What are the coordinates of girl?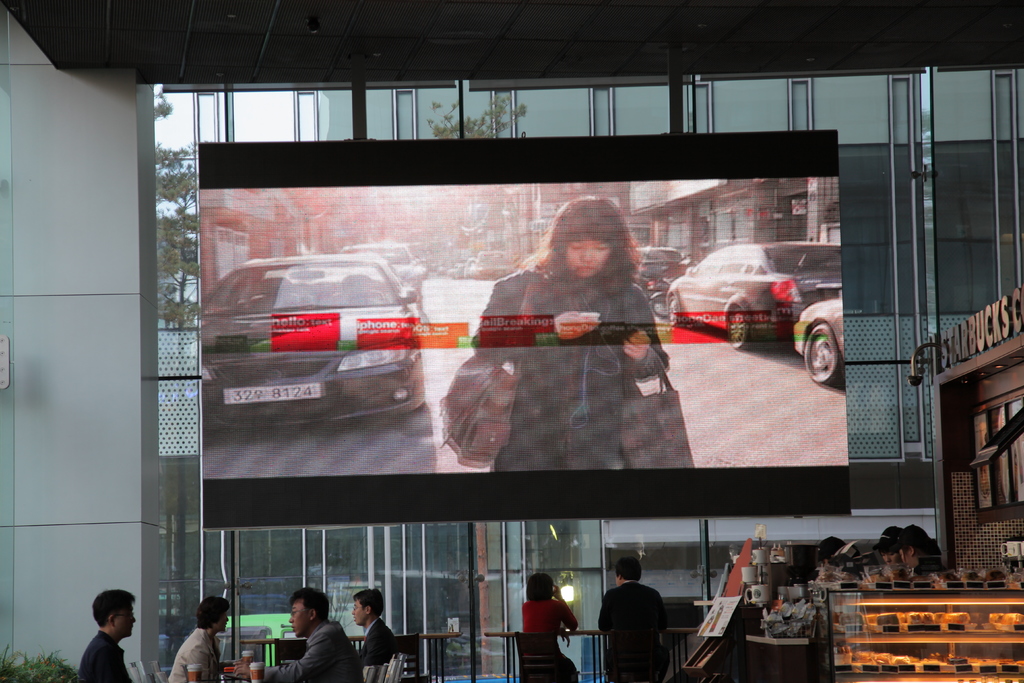
locate(473, 204, 671, 469).
